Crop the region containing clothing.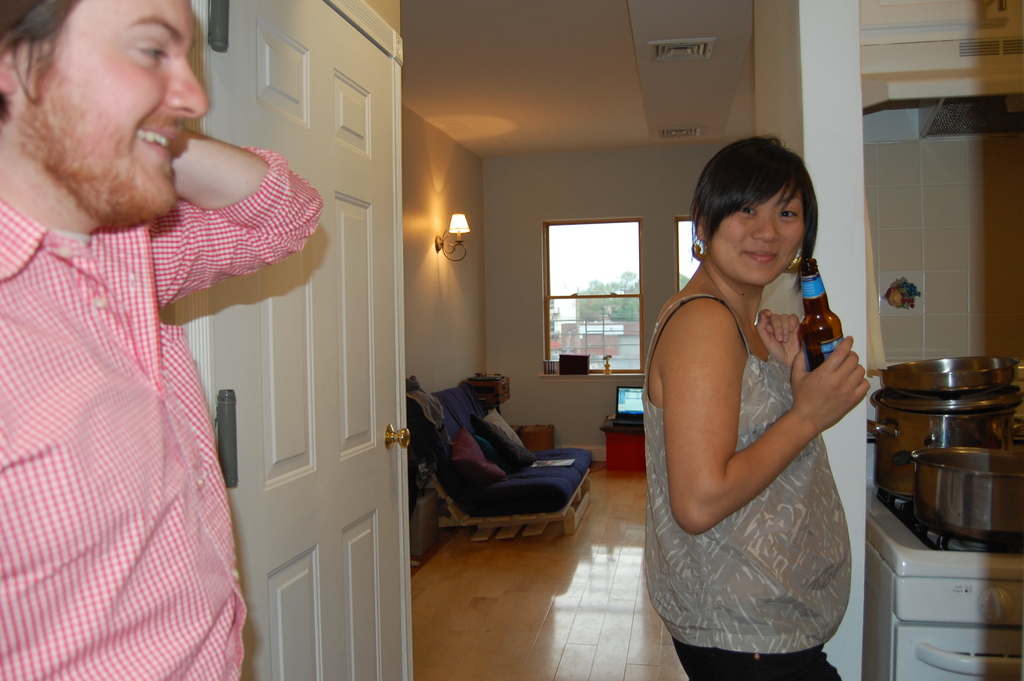
Crop region: (643,293,858,680).
